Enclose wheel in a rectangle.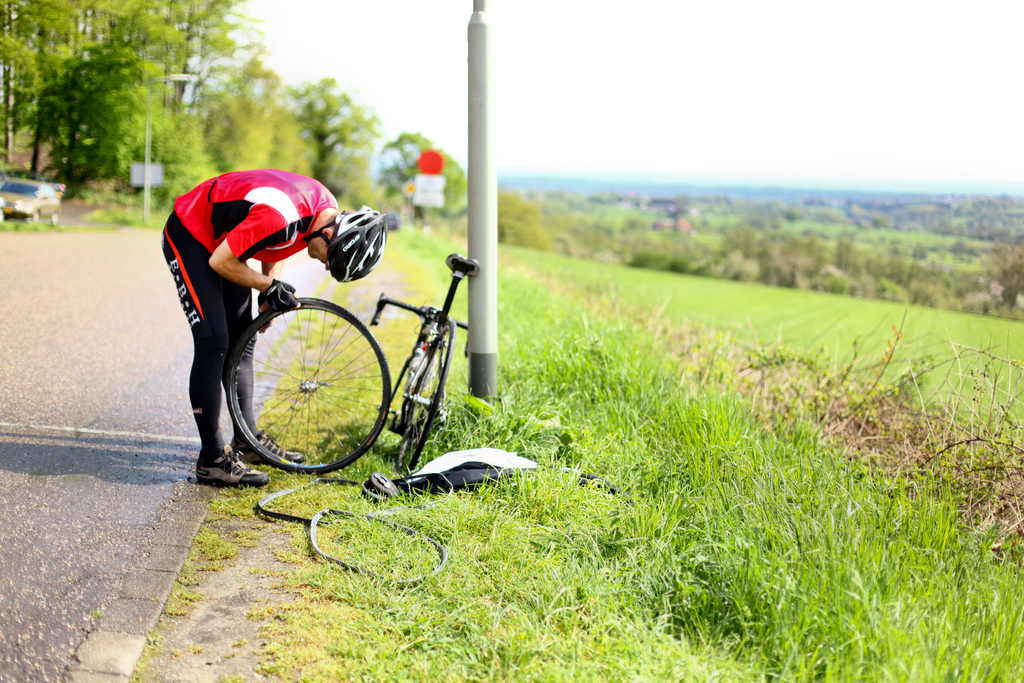
rect(222, 295, 389, 468).
